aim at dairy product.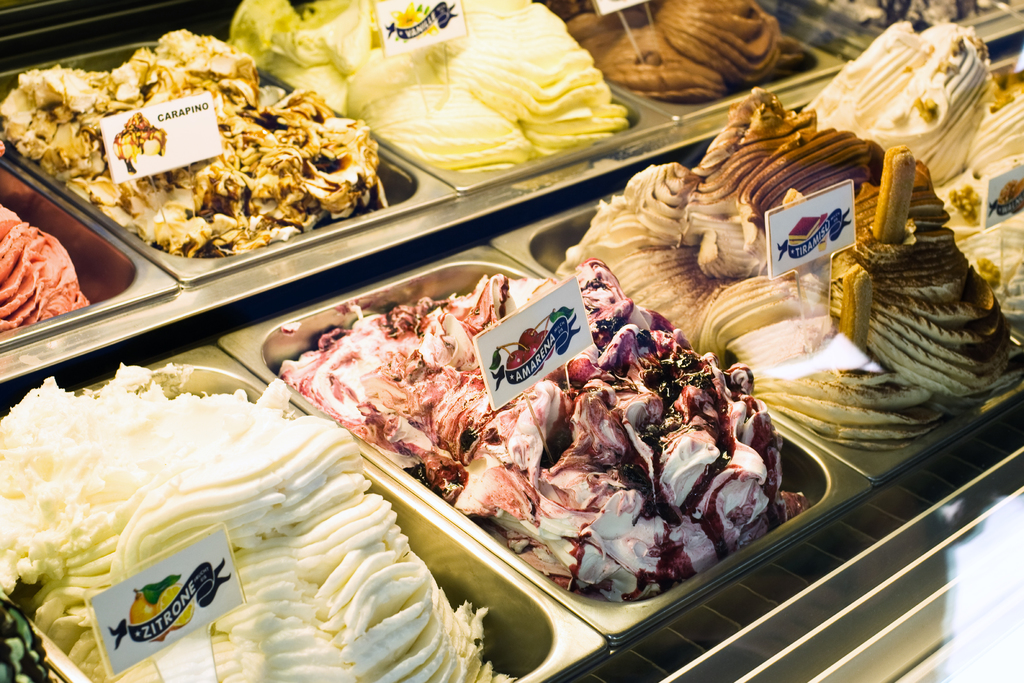
Aimed at l=588, t=0, r=826, b=117.
